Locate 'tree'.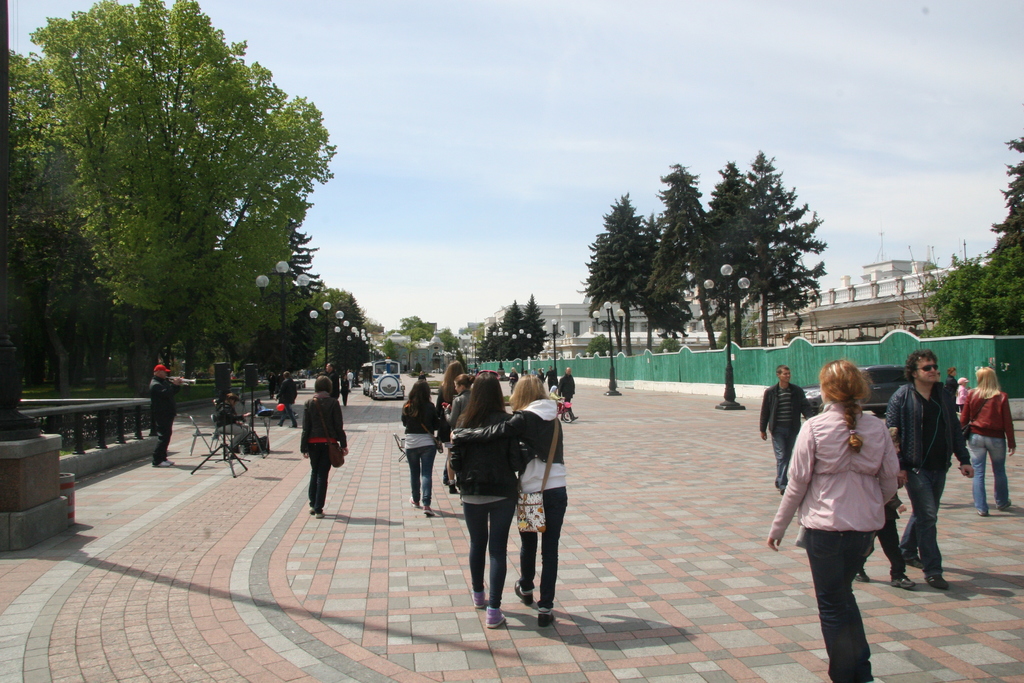
Bounding box: (10,8,339,435).
